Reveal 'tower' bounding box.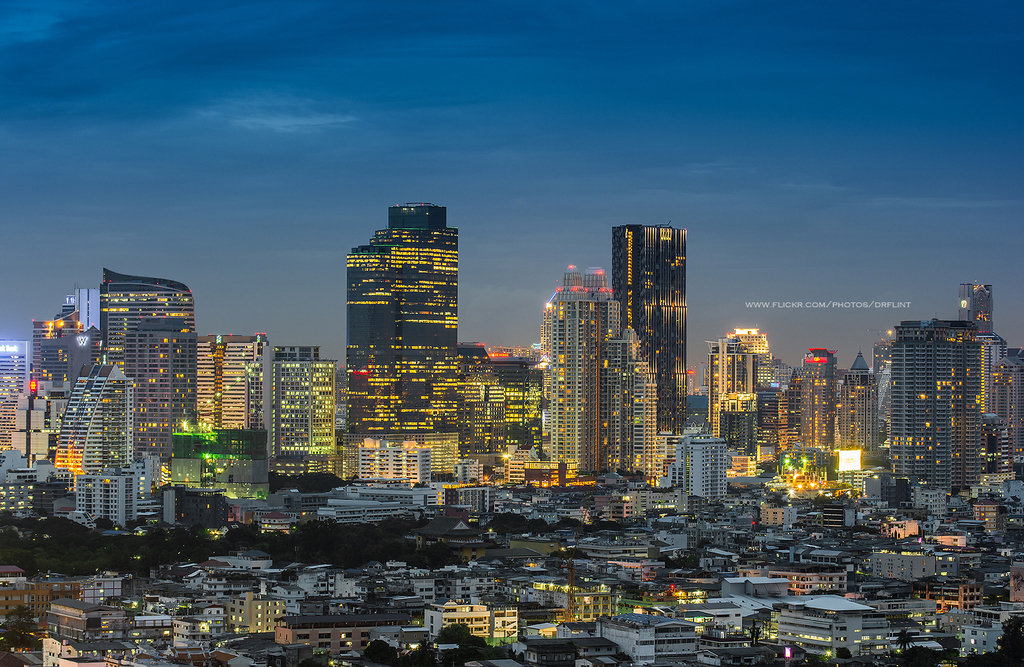
Revealed: (354, 195, 464, 444).
